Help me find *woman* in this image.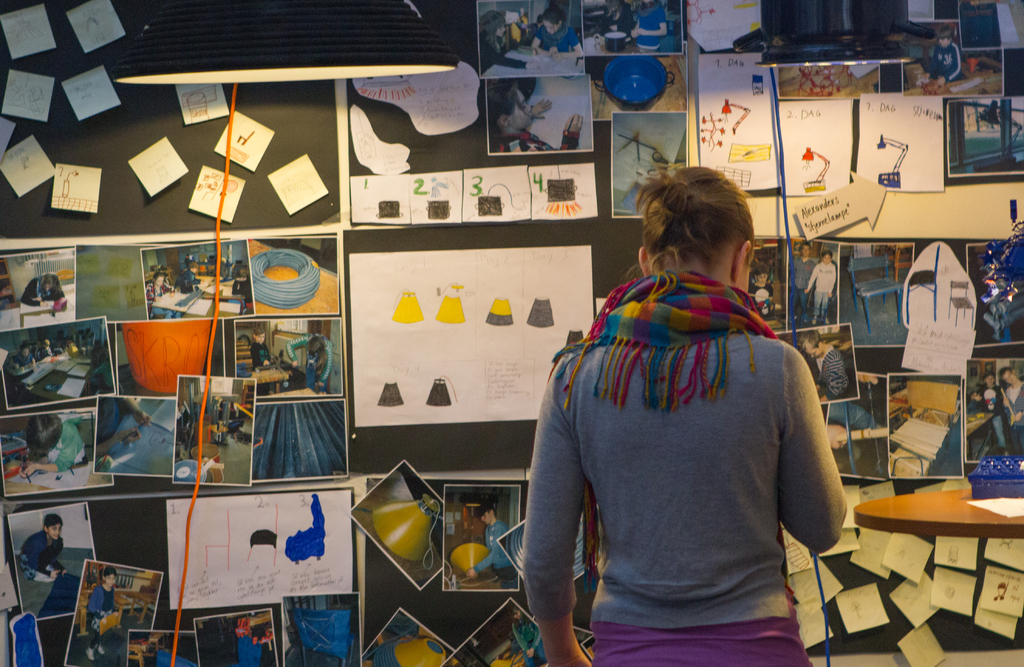
Found it: [x1=630, y1=0, x2=669, y2=51].
